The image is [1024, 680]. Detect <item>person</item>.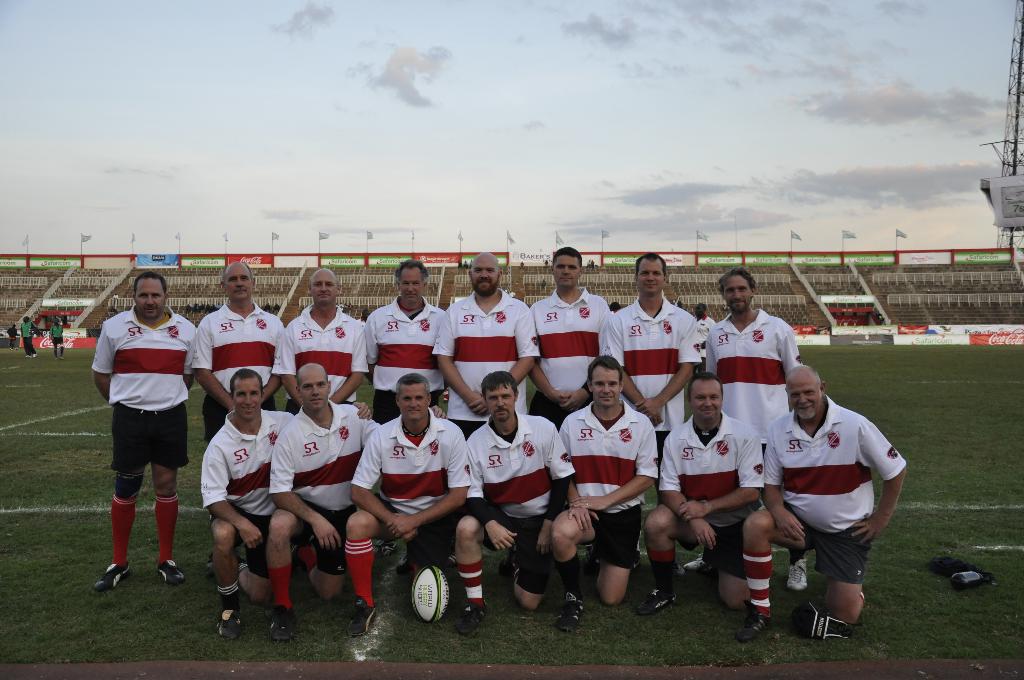
Detection: [left=91, top=263, right=193, bottom=601].
